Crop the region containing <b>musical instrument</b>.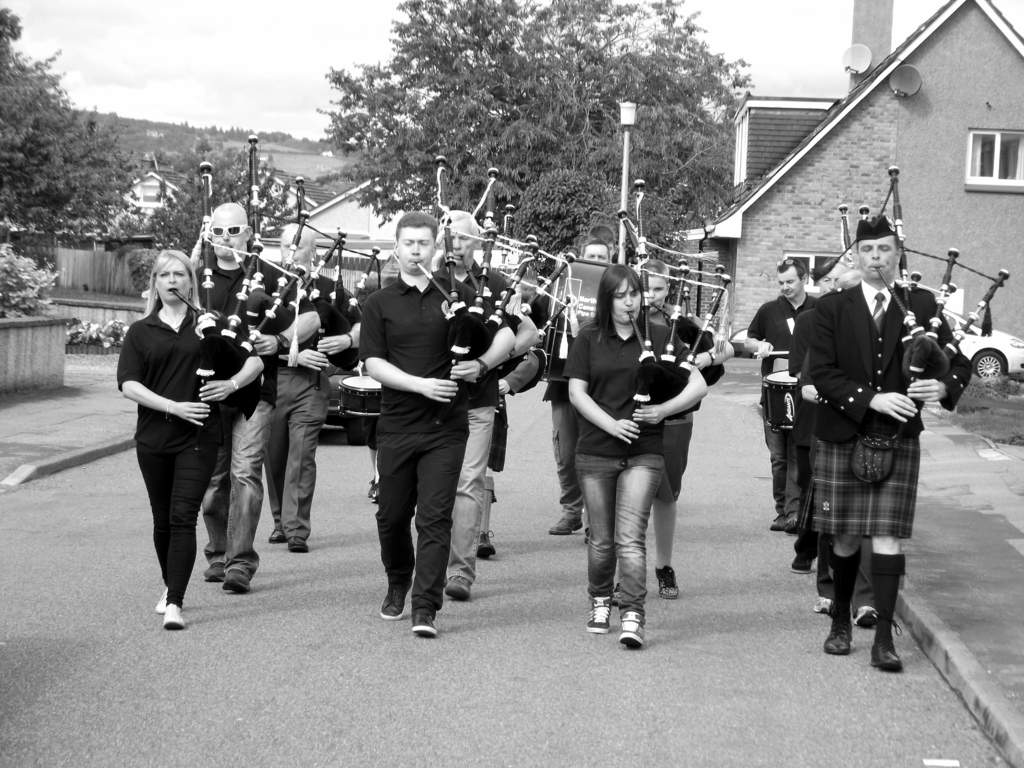
Crop region: <region>334, 372, 385, 420</region>.
